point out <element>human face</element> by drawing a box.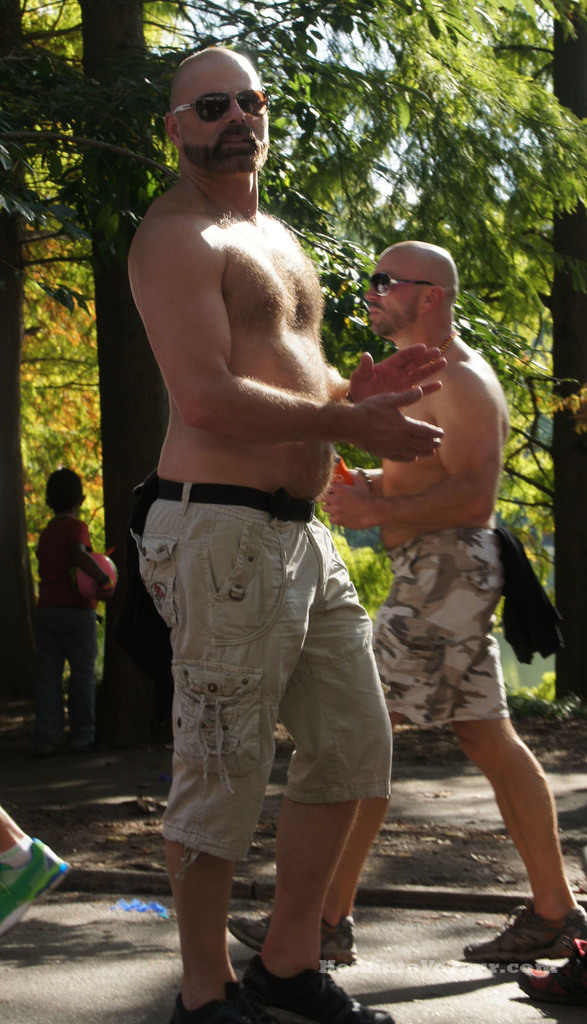
<bbox>172, 63, 270, 170</bbox>.
